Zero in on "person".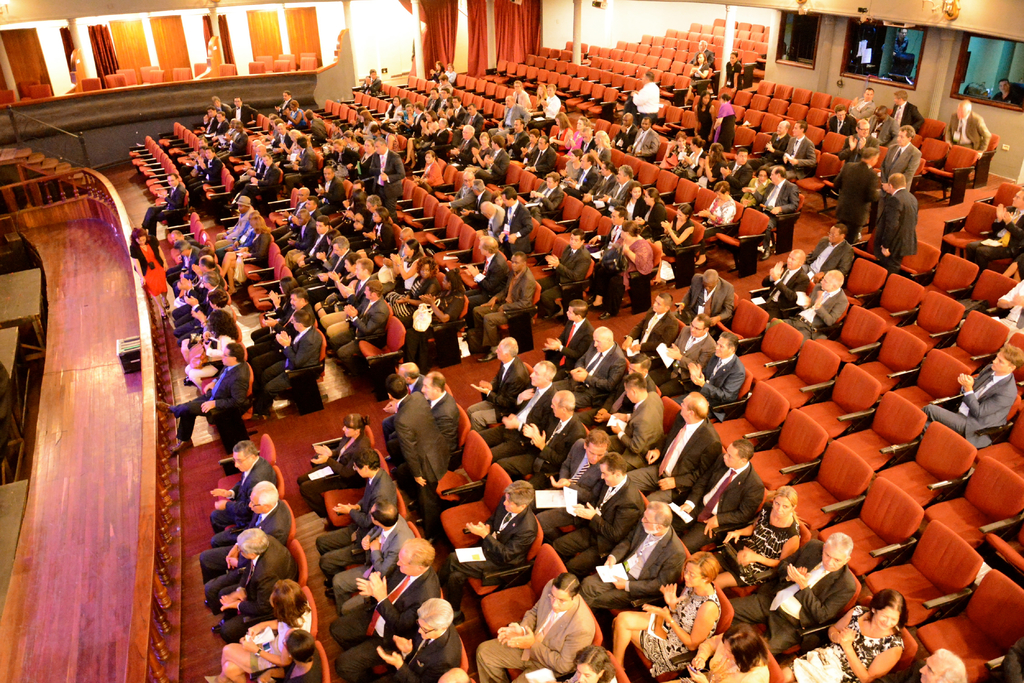
Zeroed in: (x1=568, y1=118, x2=593, y2=152).
